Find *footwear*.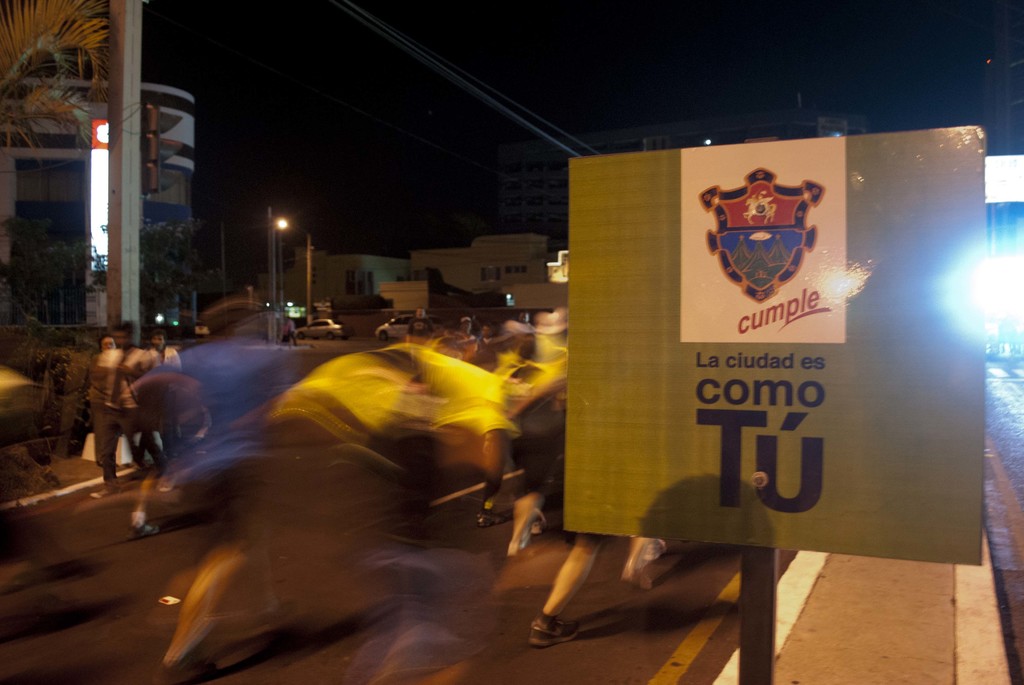
(x1=481, y1=504, x2=503, y2=517).
